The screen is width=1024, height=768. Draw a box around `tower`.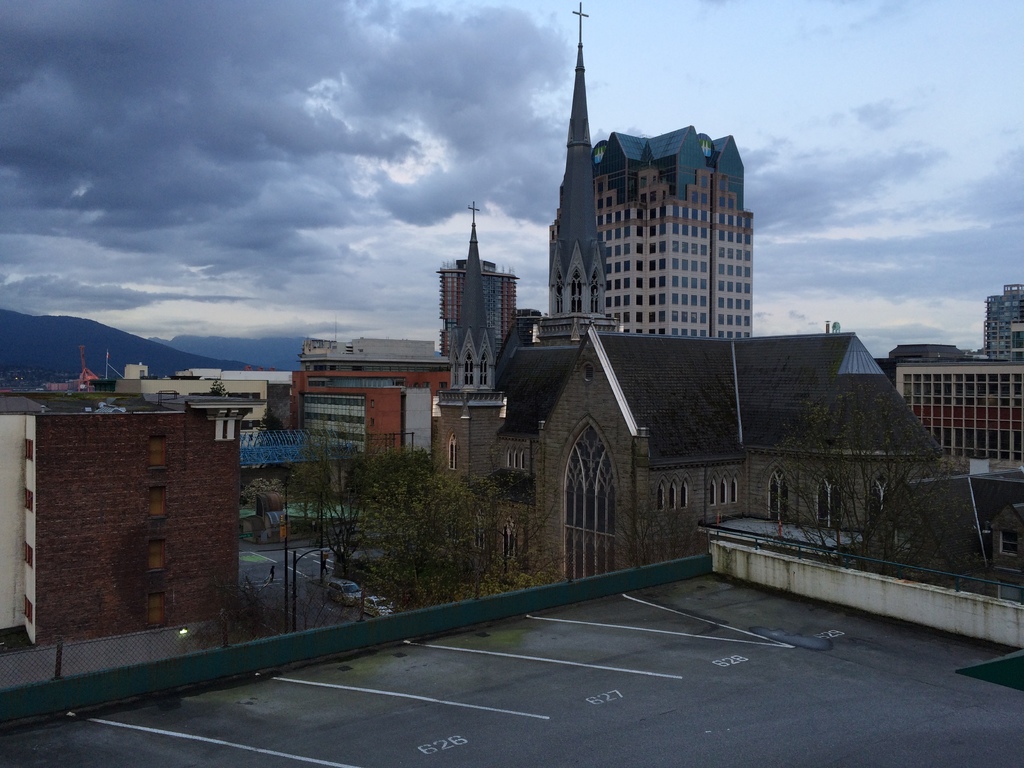
{"left": 529, "top": 0, "right": 625, "bottom": 345}.
